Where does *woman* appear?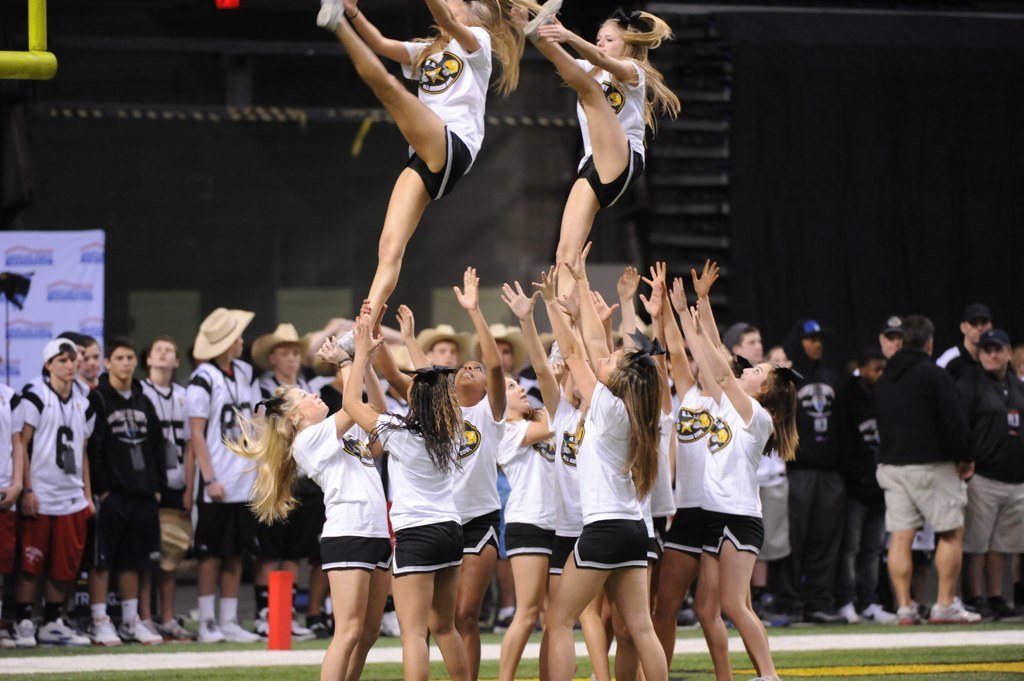
Appears at box=[222, 335, 382, 680].
